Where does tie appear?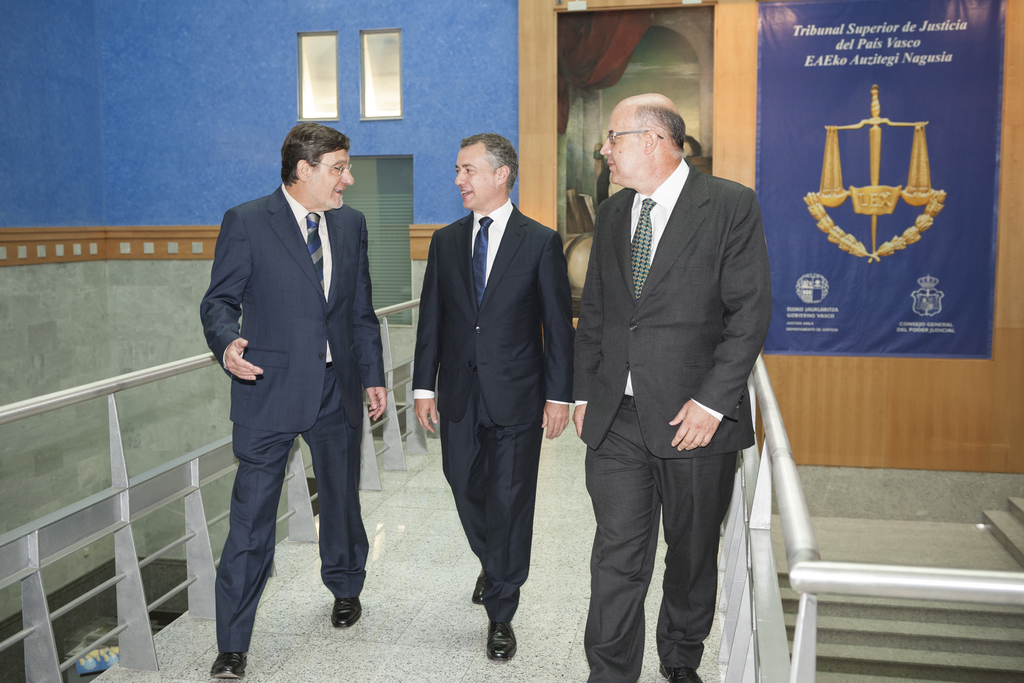
Appears at pyautogui.locateOnScreen(628, 197, 655, 305).
